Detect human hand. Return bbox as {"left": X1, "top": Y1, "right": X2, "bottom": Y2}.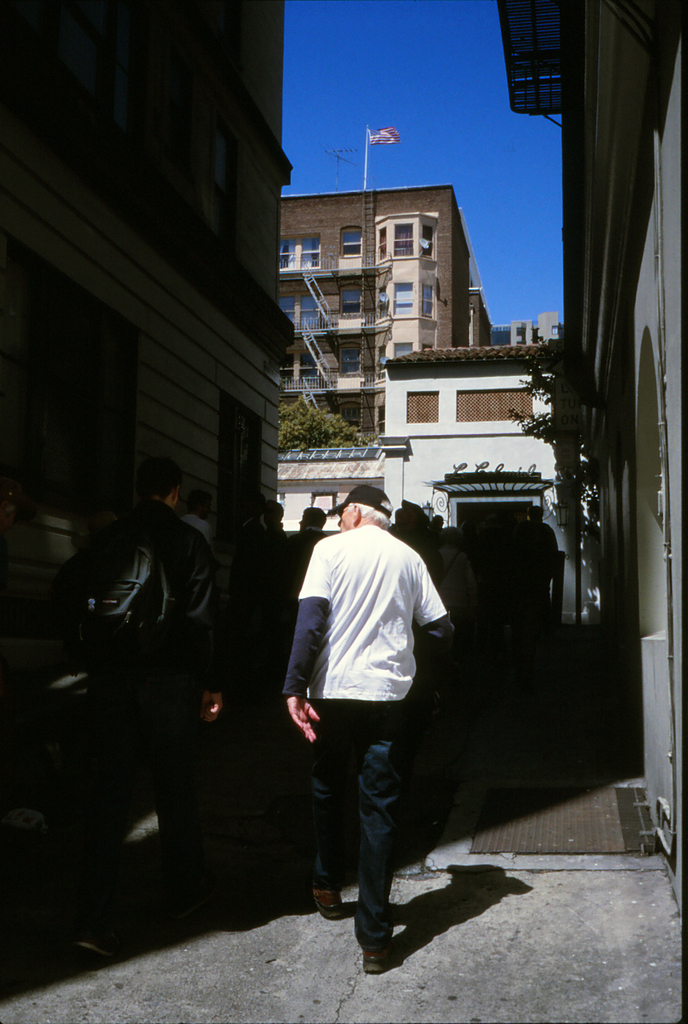
{"left": 199, "top": 691, "right": 223, "bottom": 722}.
